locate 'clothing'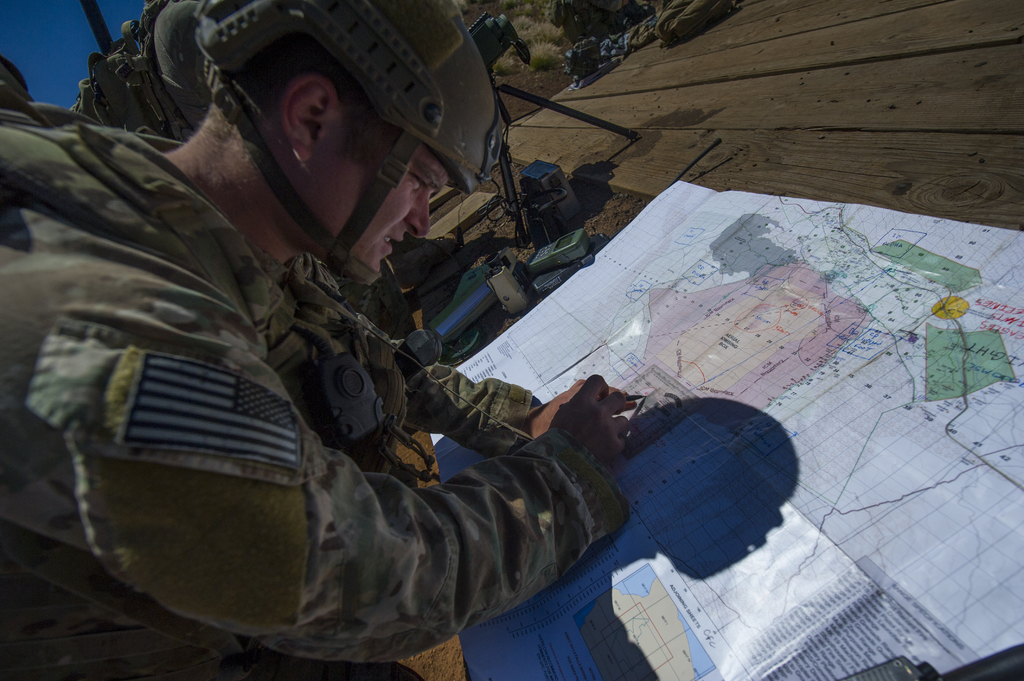
(x1=1, y1=68, x2=627, y2=675)
